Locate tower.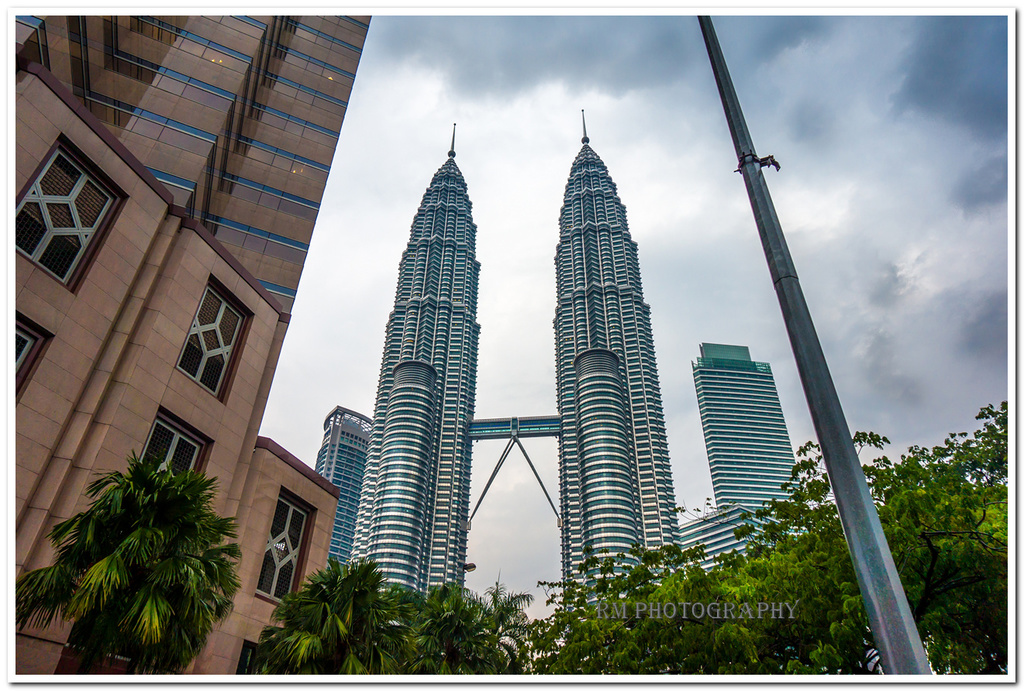
Bounding box: [x1=534, y1=95, x2=702, y2=584].
